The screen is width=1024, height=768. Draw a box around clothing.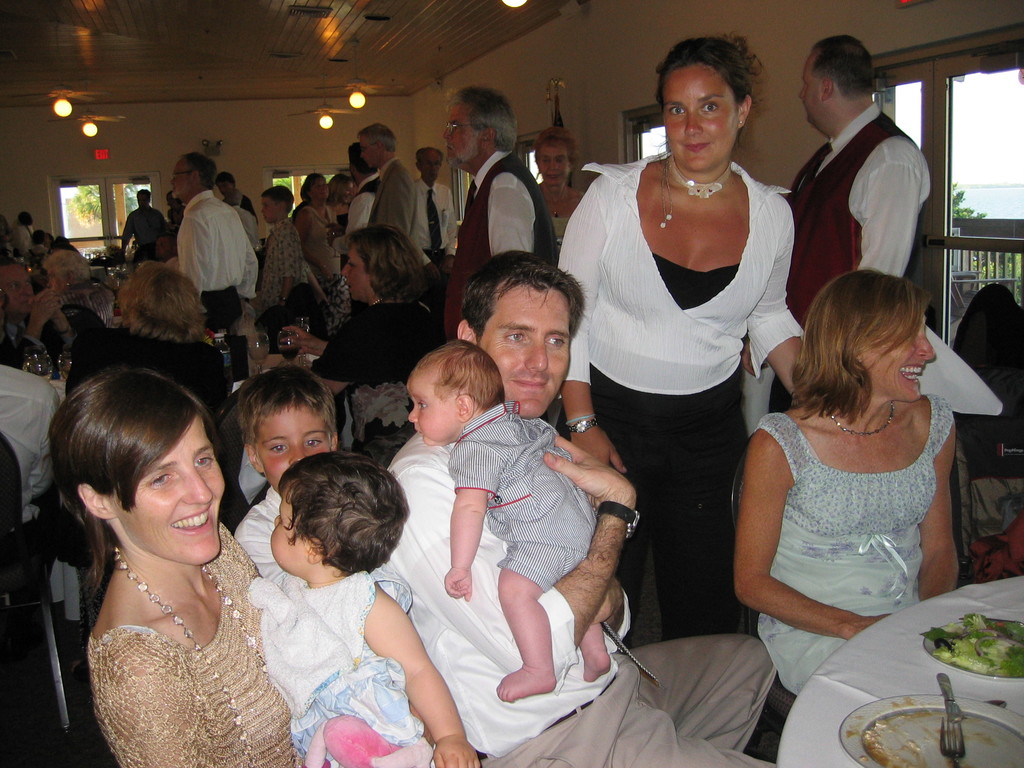
bbox(342, 171, 385, 240).
